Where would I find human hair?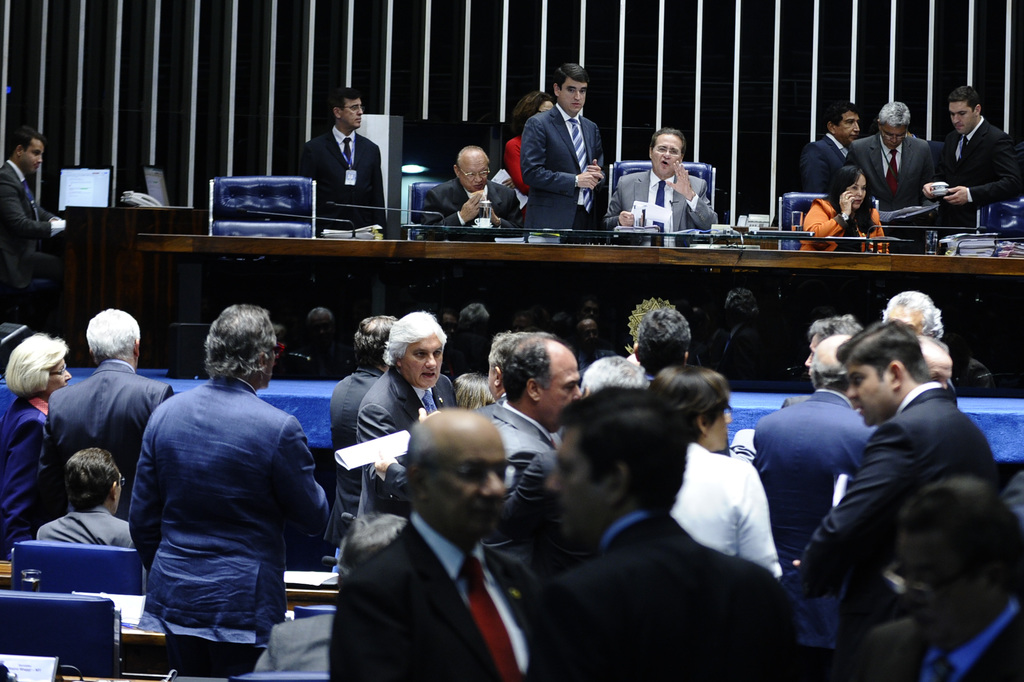
At [834, 322, 936, 387].
